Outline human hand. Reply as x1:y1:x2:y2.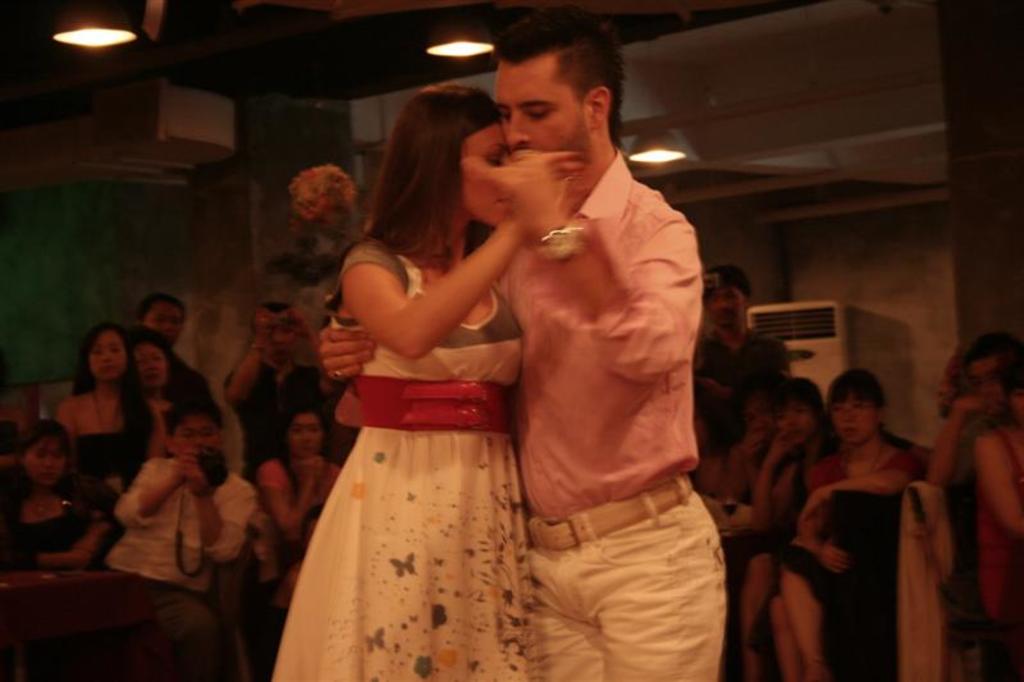
497:150:586:243.
